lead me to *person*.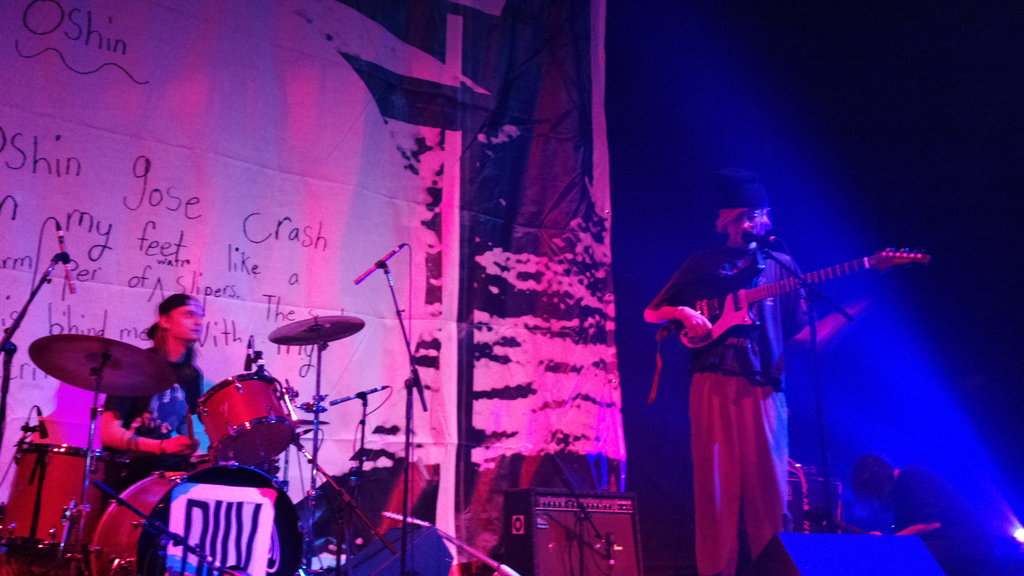
Lead to box=[856, 454, 1009, 575].
